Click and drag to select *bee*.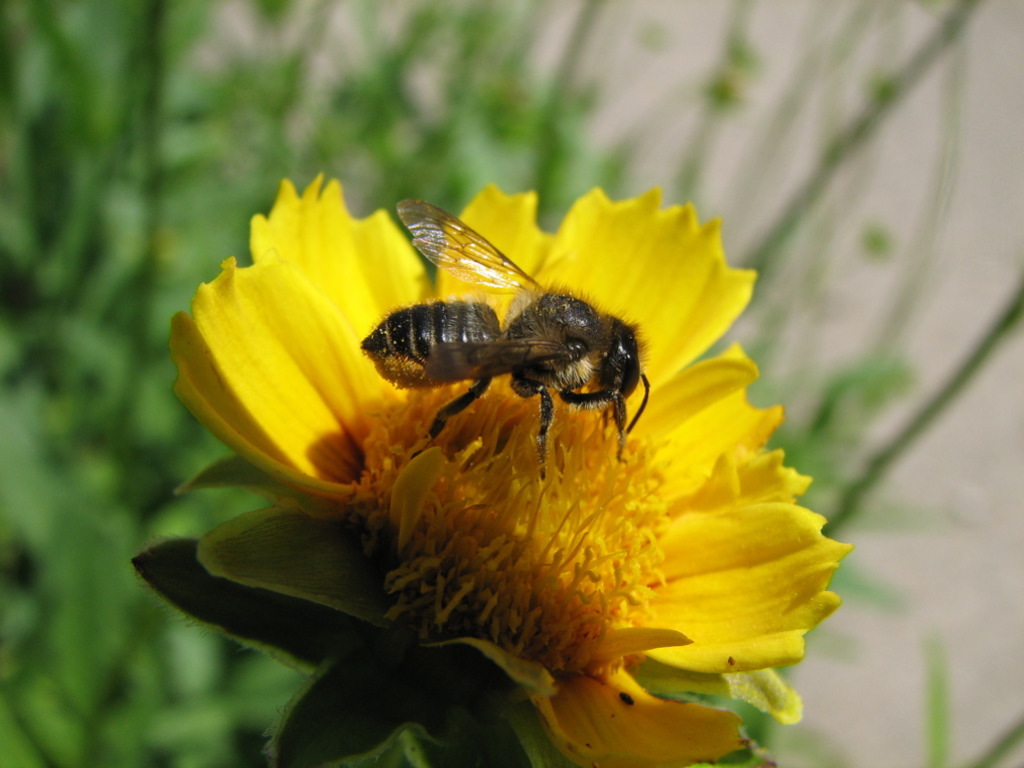
Selection: {"left": 352, "top": 204, "right": 647, "bottom": 492}.
